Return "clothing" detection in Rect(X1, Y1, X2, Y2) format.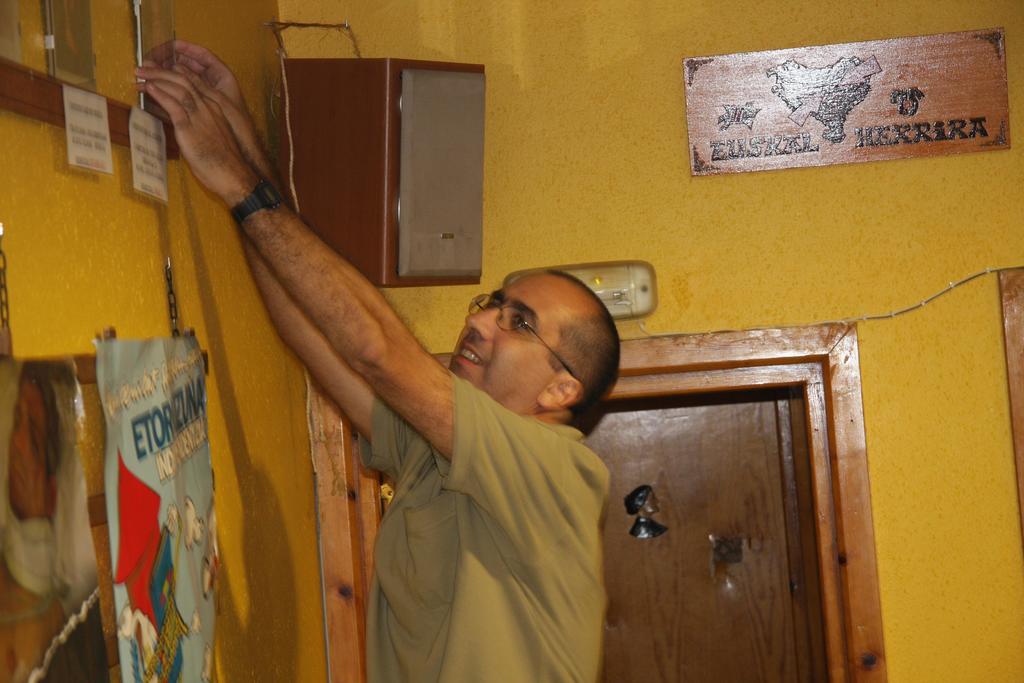
Rect(254, 259, 602, 652).
